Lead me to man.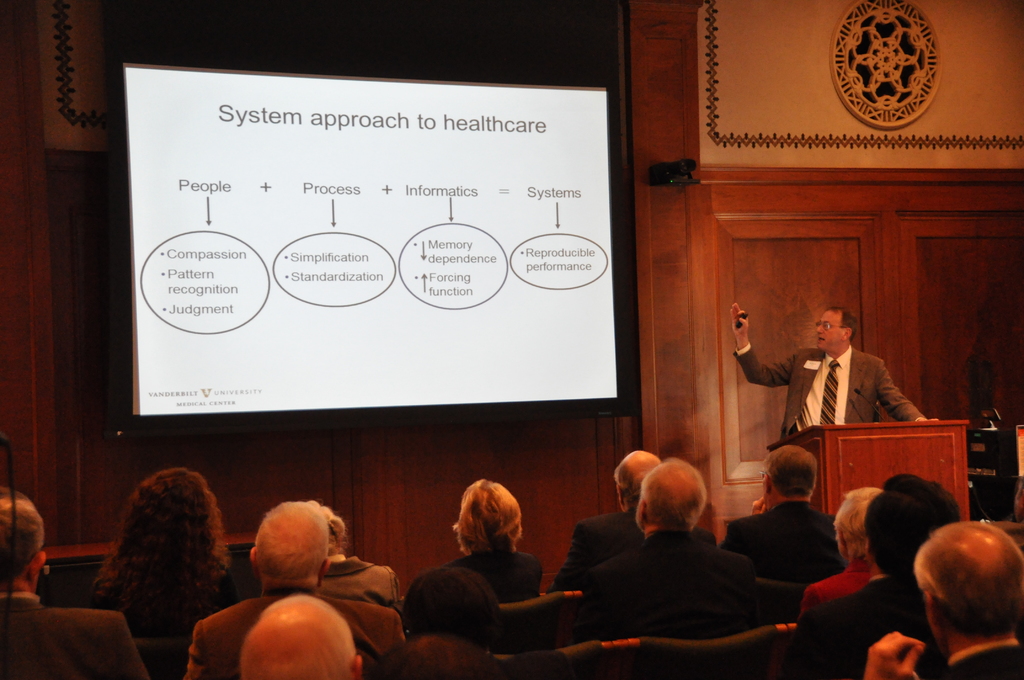
Lead to 0:483:150:679.
